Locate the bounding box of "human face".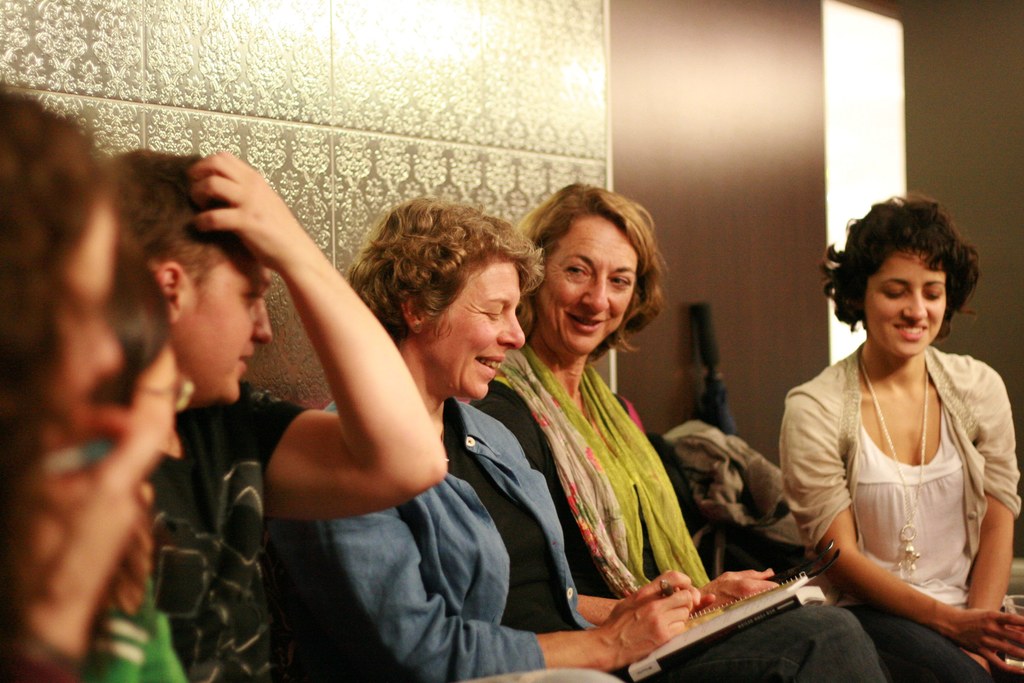
Bounding box: l=428, t=262, r=525, b=399.
